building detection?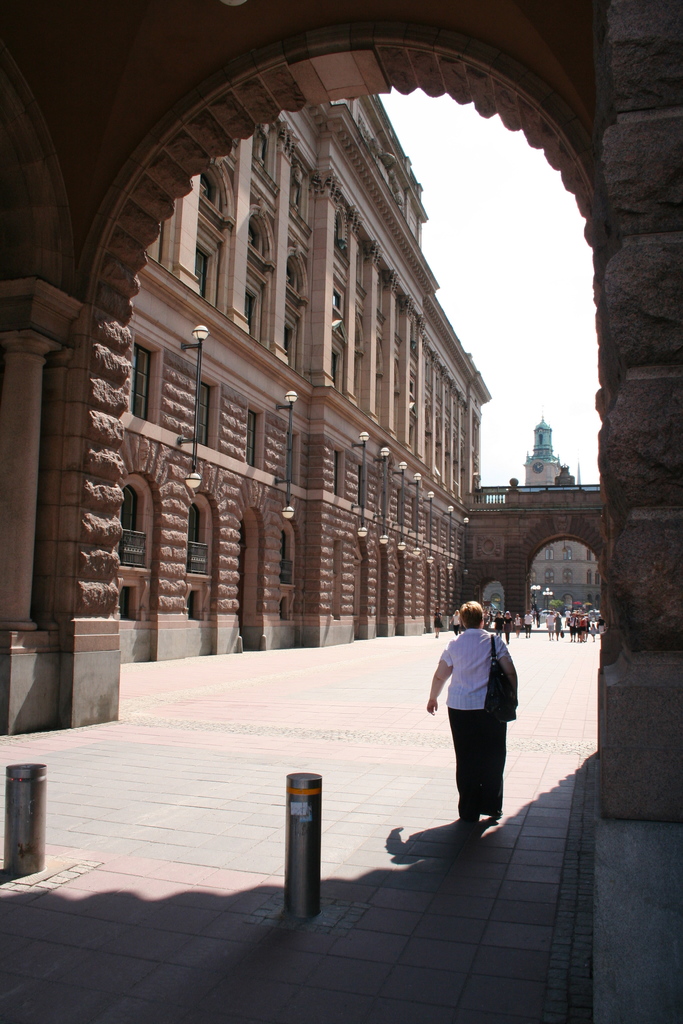
region(516, 412, 604, 624)
